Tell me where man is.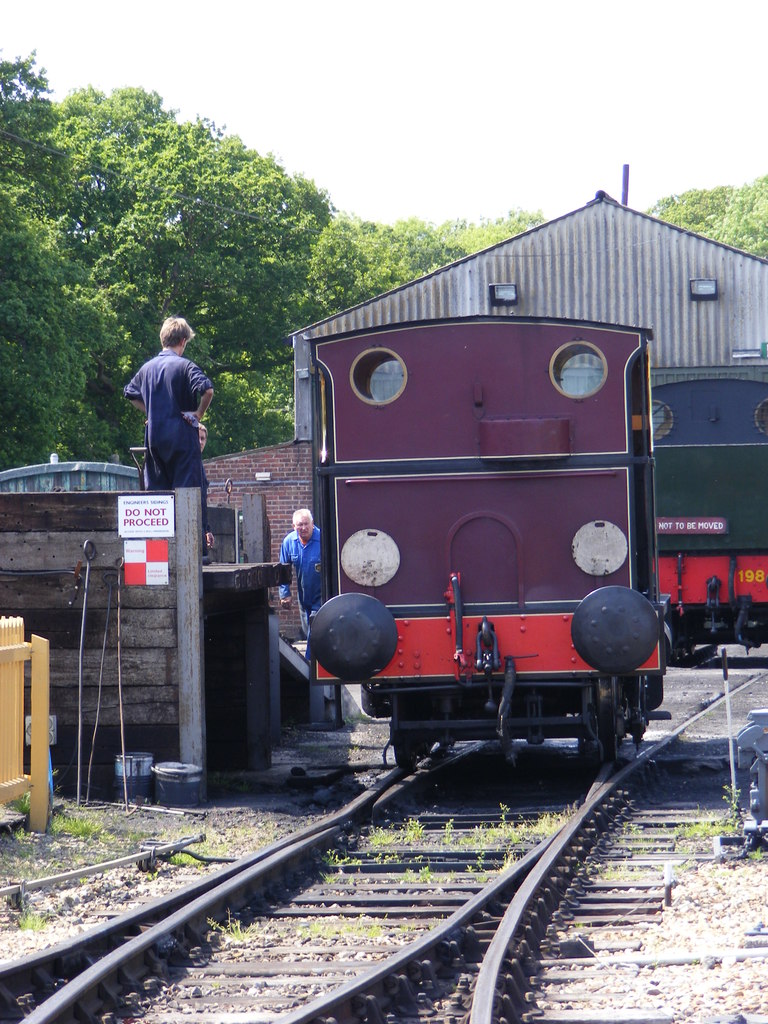
man is at box=[118, 313, 224, 496].
